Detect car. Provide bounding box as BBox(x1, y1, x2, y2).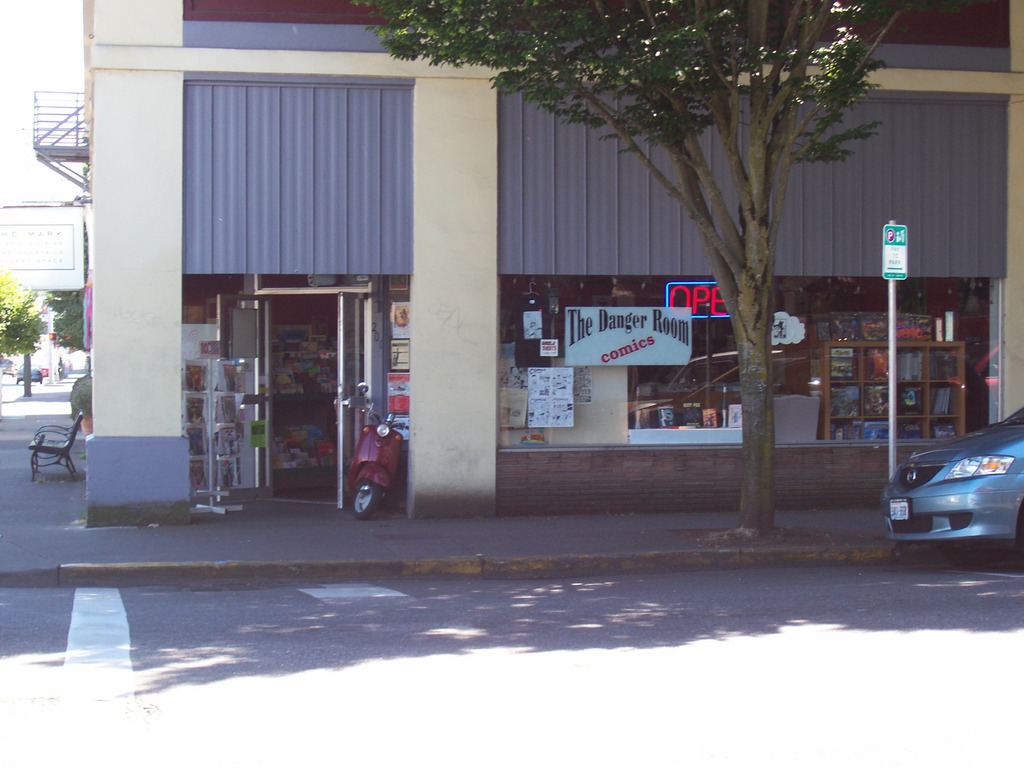
BBox(875, 405, 1023, 564).
